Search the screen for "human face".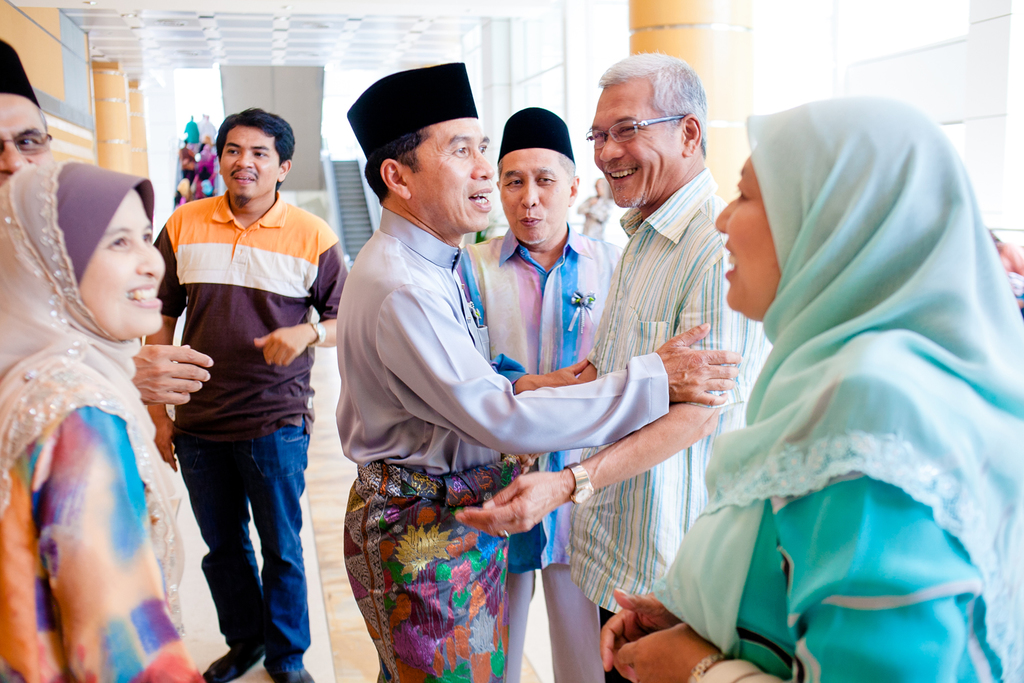
Found at rect(588, 94, 674, 206).
